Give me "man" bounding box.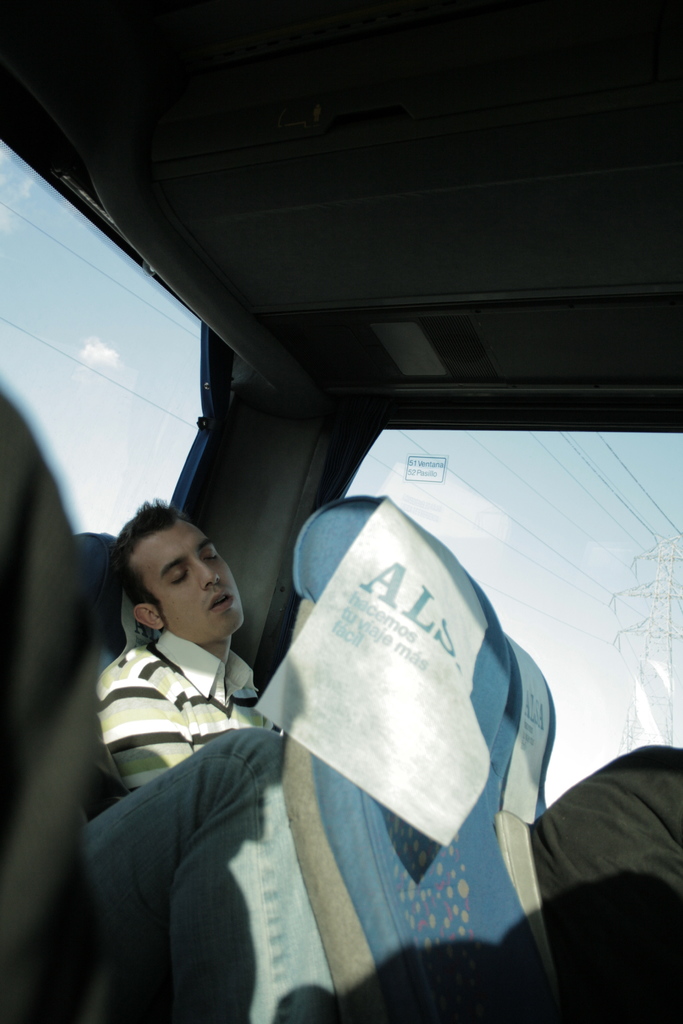
region(104, 490, 268, 786).
